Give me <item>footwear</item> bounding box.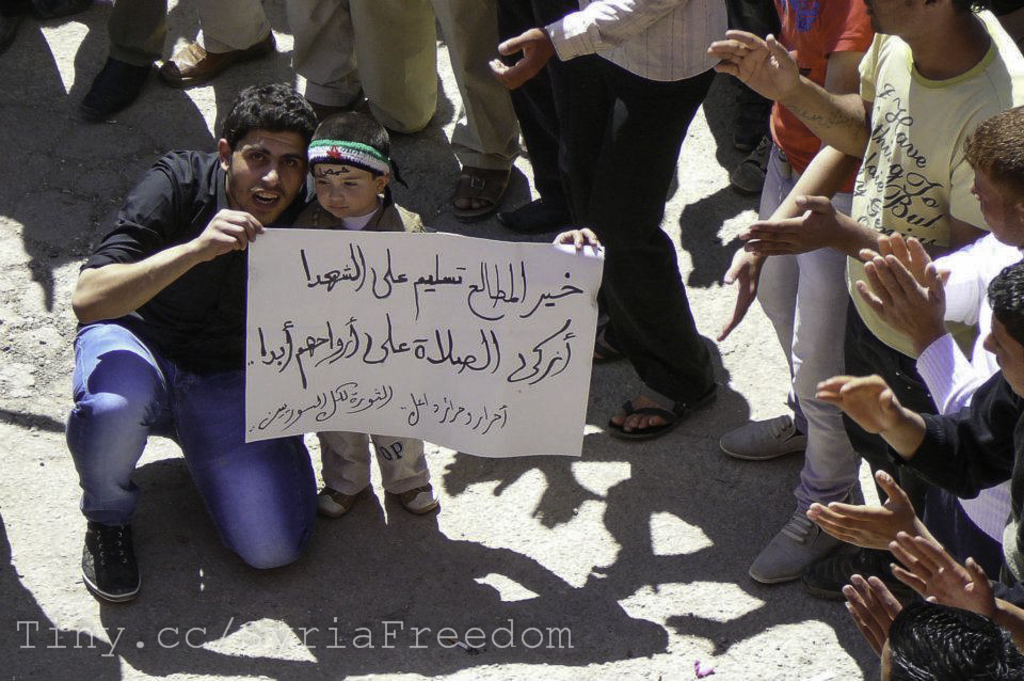
rect(798, 550, 912, 605).
